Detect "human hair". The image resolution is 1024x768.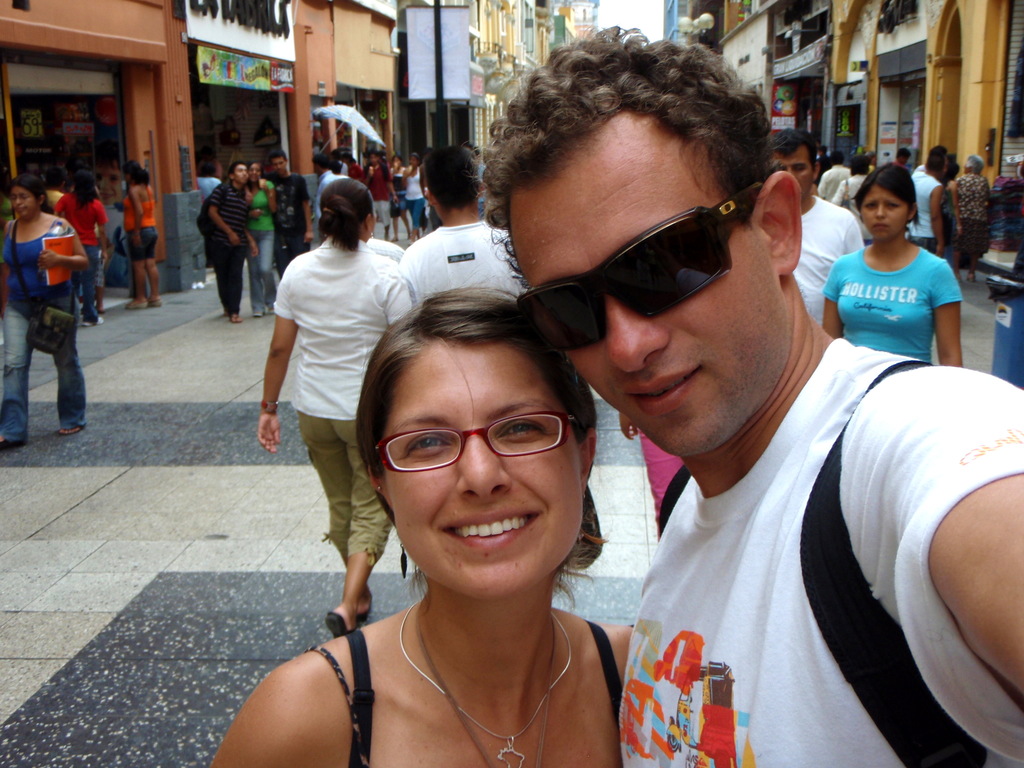
x1=929 y1=143 x2=947 y2=158.
